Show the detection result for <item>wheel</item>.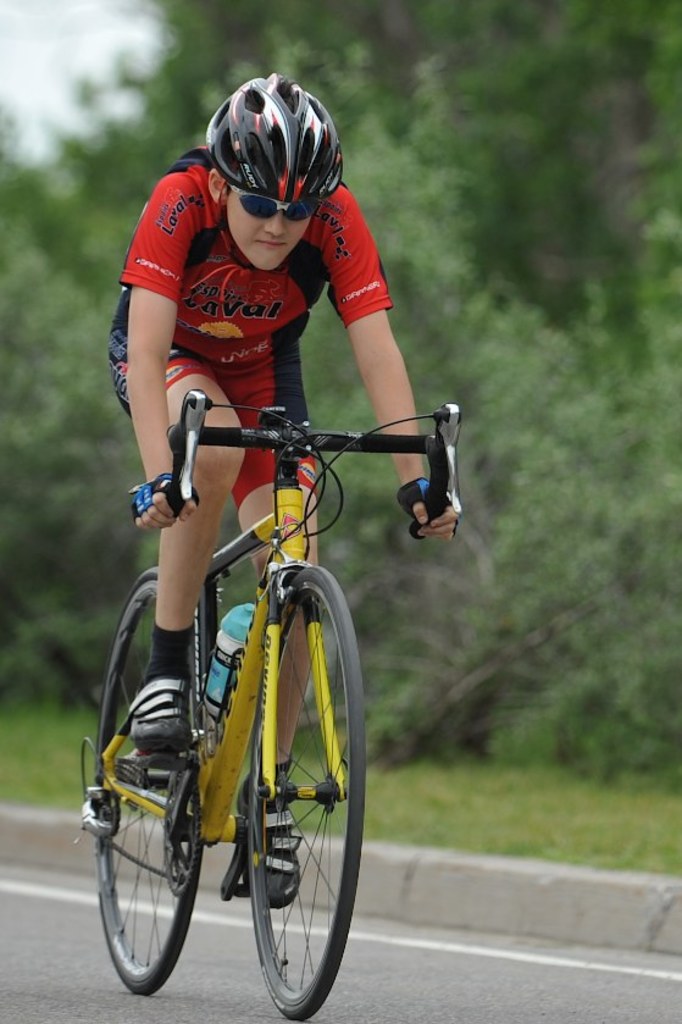
x1=107 y1=788 x2=121 y2=835.
